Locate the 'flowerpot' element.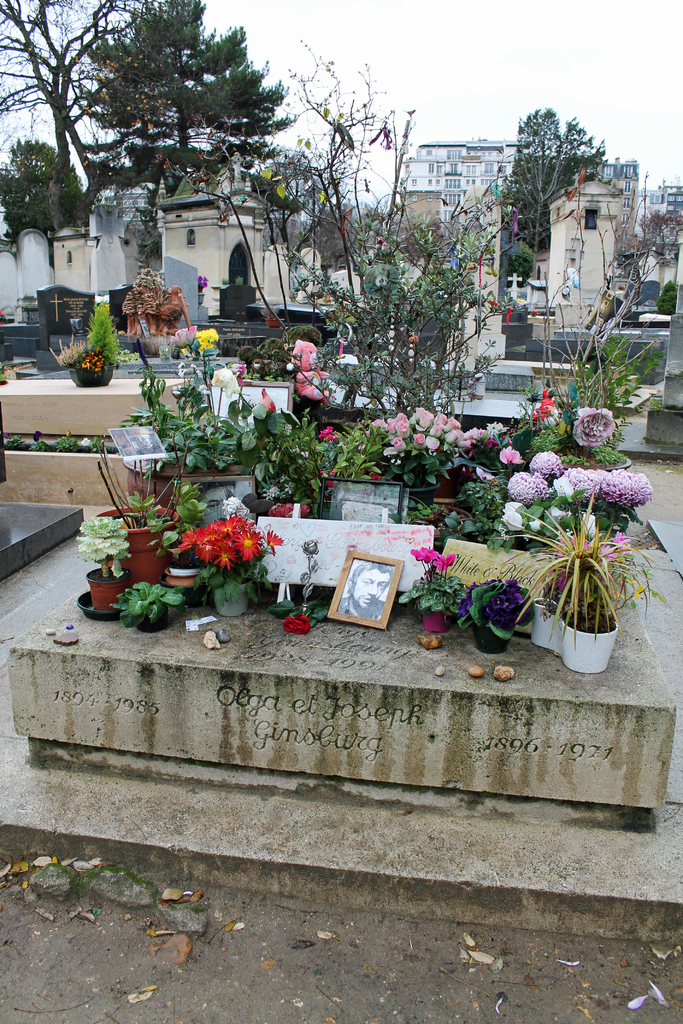
Element bbox: pyautogui.locateOnScreen(324, 469, 413, 525).
